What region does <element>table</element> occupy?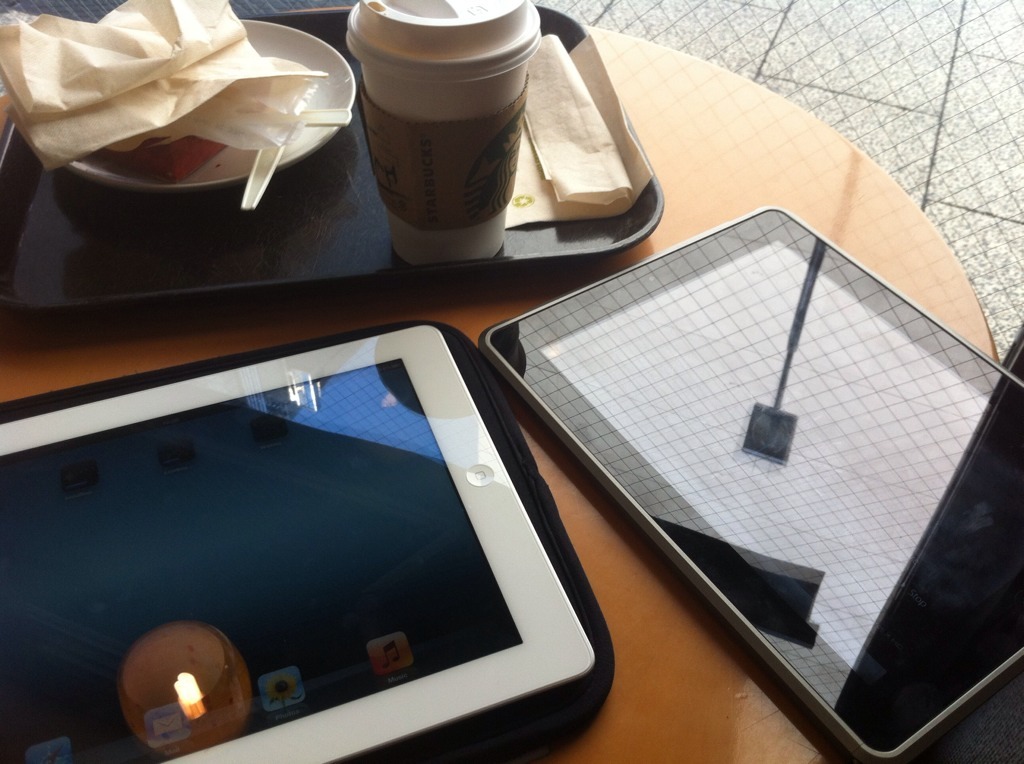
region(0, 5, 1001, 763).
